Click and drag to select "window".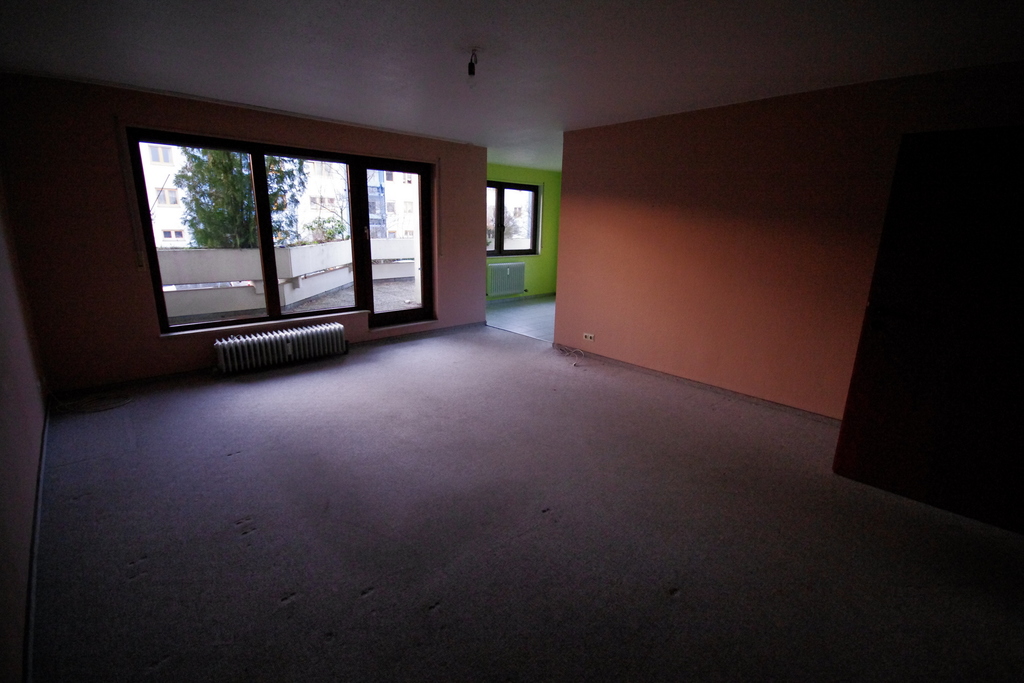
Selection: bbox(369, 202, 371, 212).
